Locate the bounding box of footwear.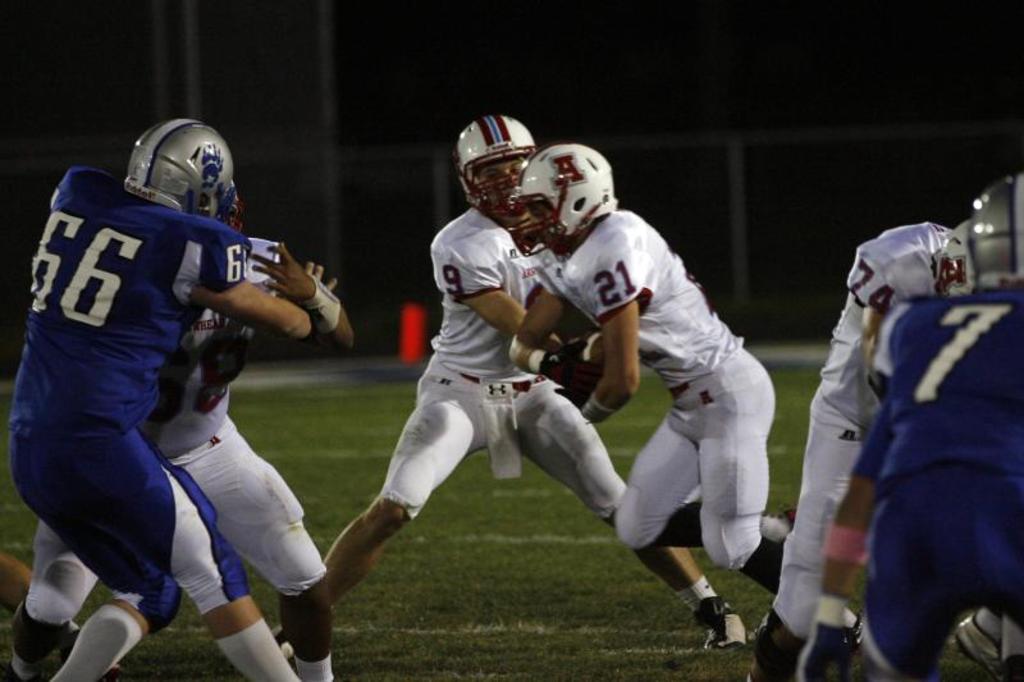
Bounding box: {"x1": 694, "y1": 592, "x2": 745, "y2": 651}.
